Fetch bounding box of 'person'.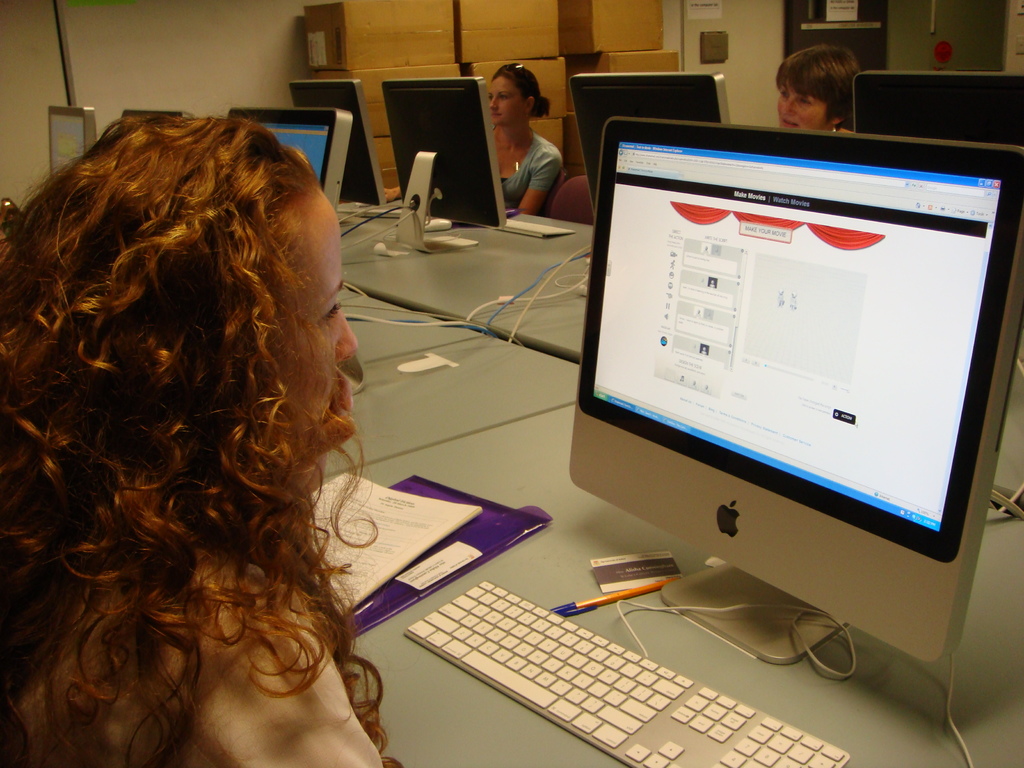
Bbox: rect(769, 40, 867, 133).
